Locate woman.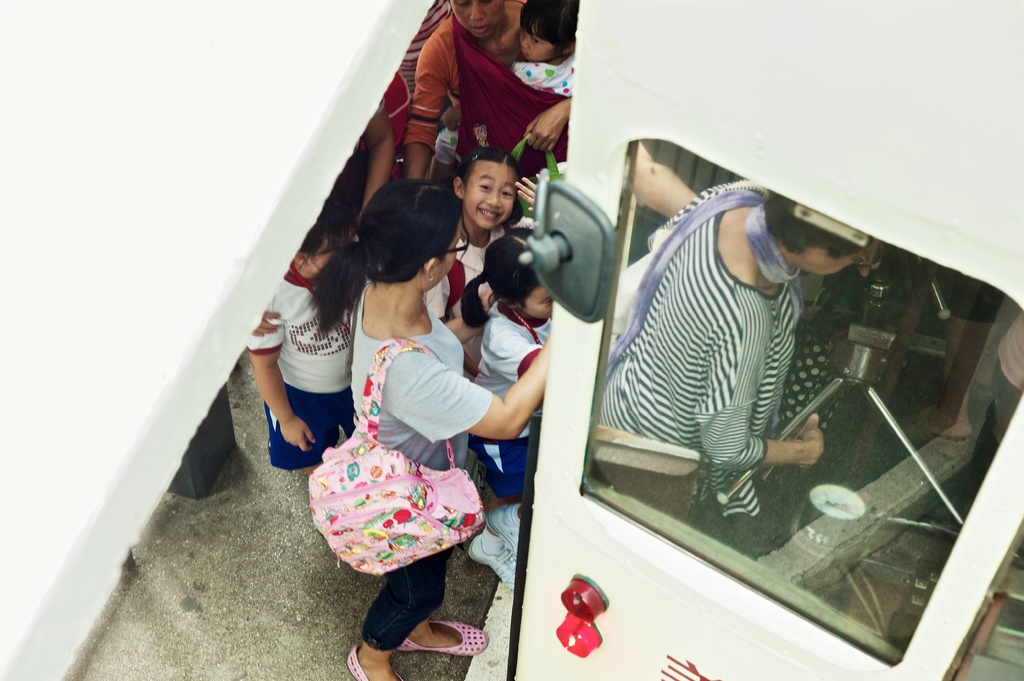
Bounding box: [586,187,878,558].
